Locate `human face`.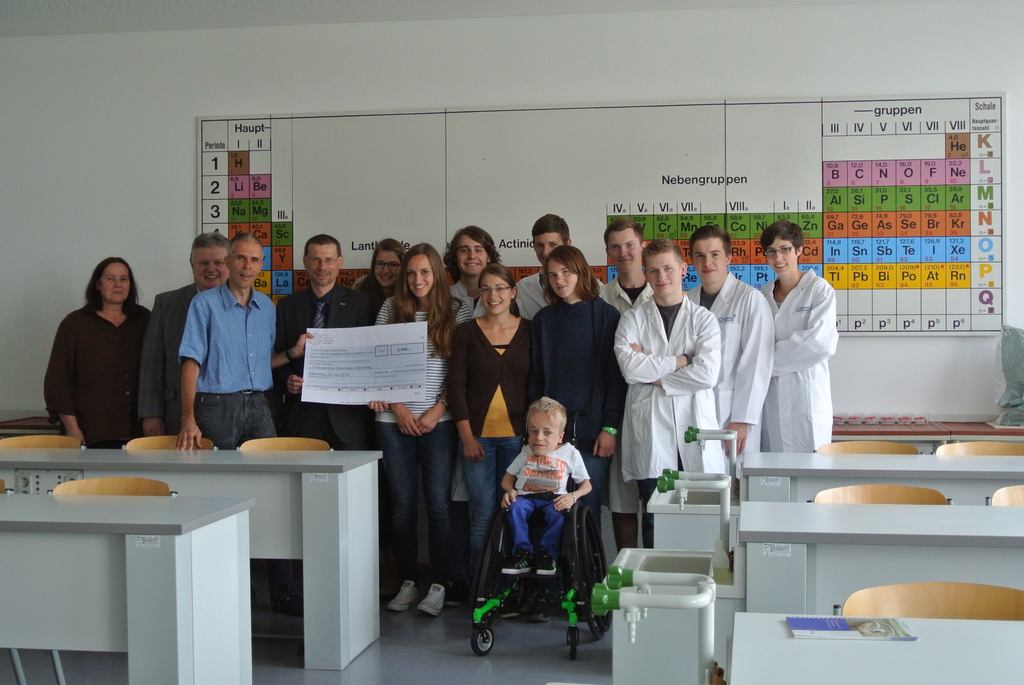
Bounding box: <bbox>483, 270, 511, 313</bbox>.
